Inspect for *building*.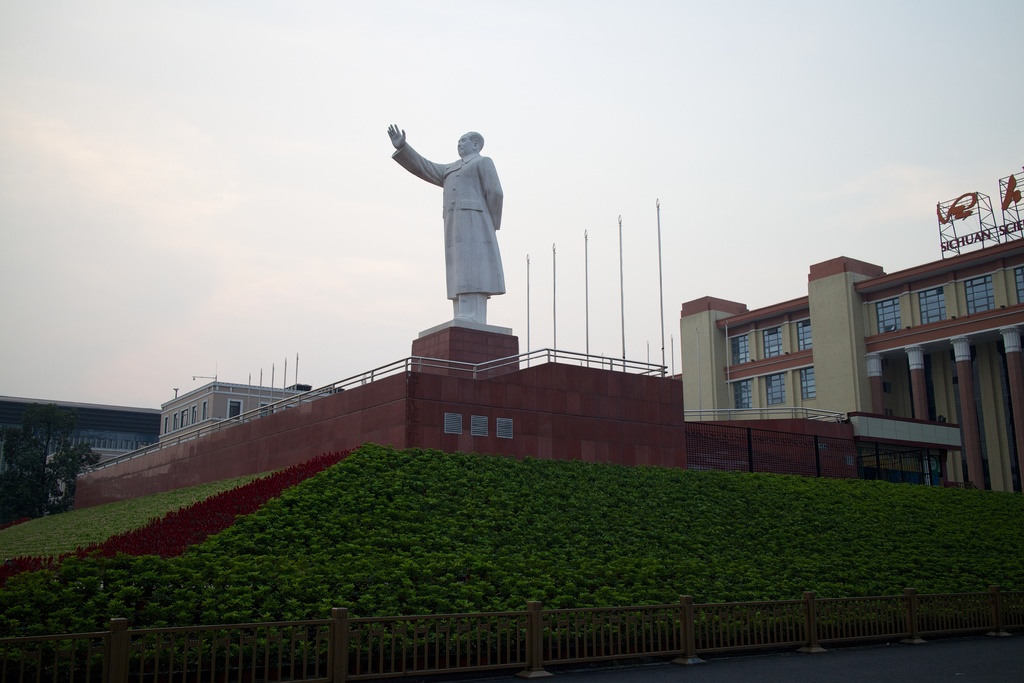
Inspection: detection(154, 354, 309, 443).
